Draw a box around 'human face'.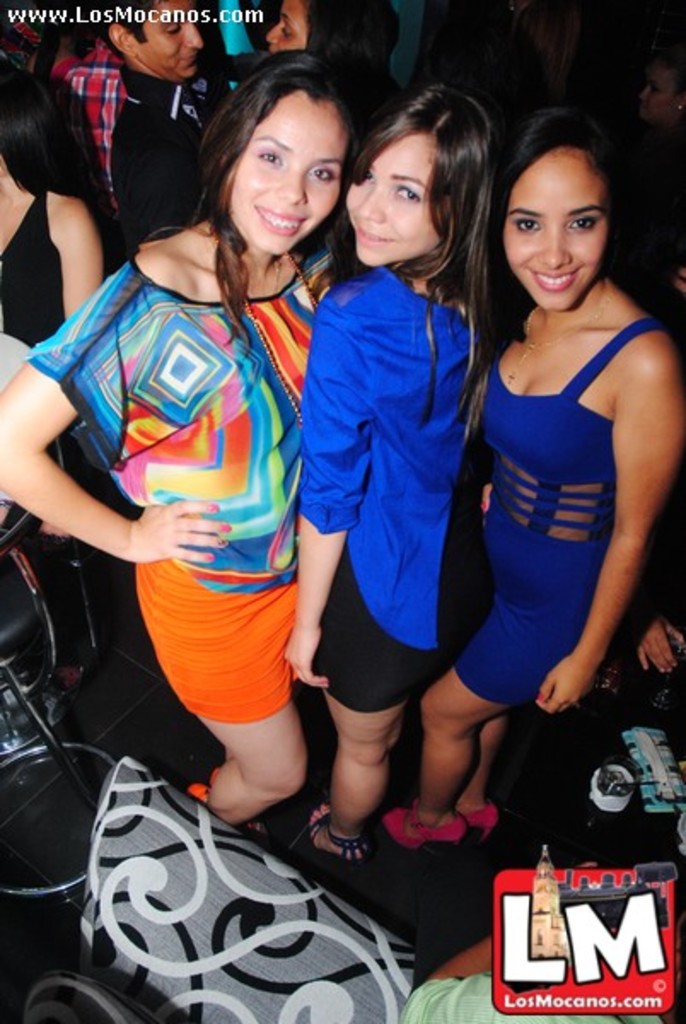
[145,0,203,82].
